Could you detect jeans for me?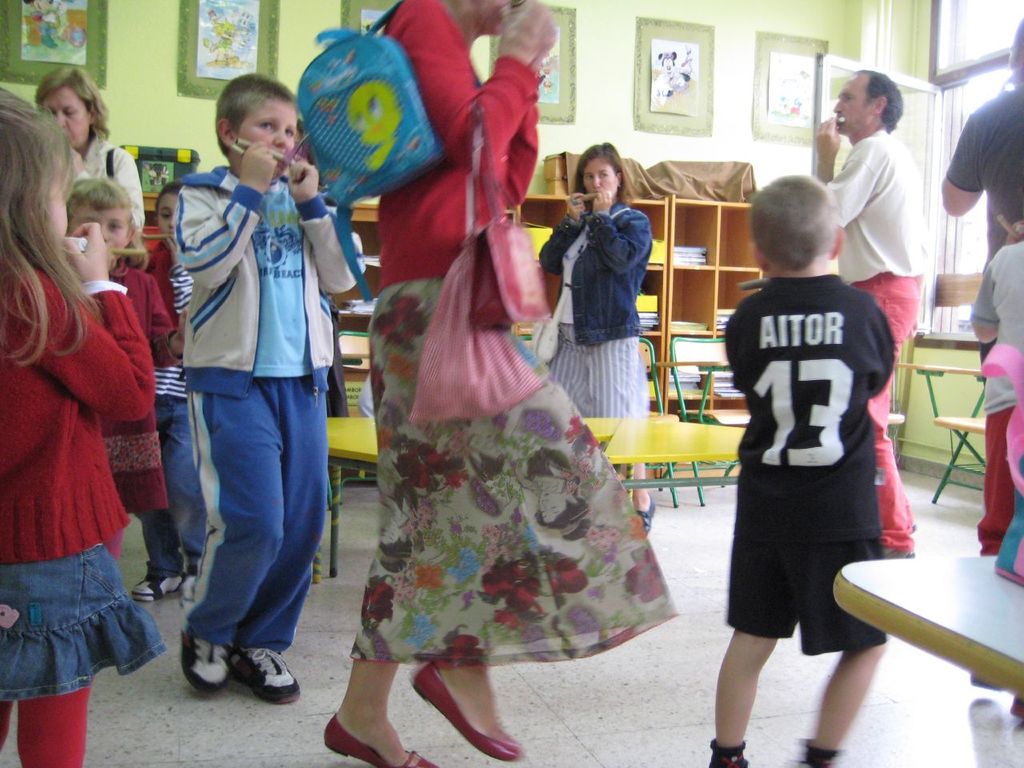
Detection result: [874, 278, 927, 554].
